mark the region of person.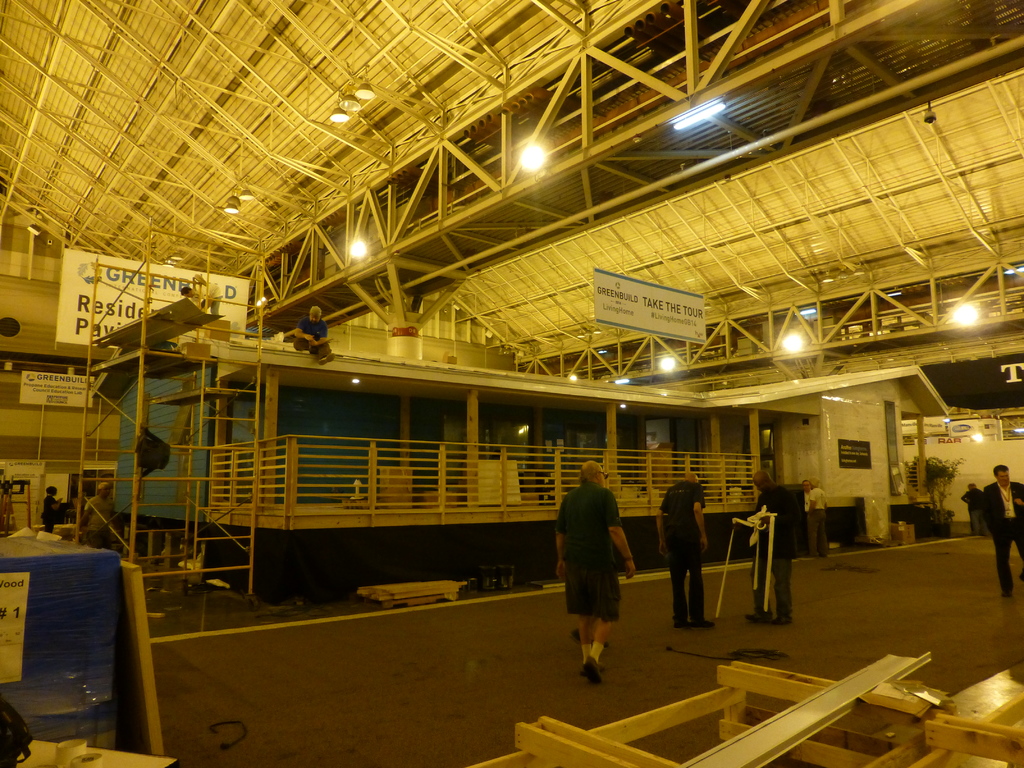
Region: x1=536 y1=461 x2=625 y2=690.
